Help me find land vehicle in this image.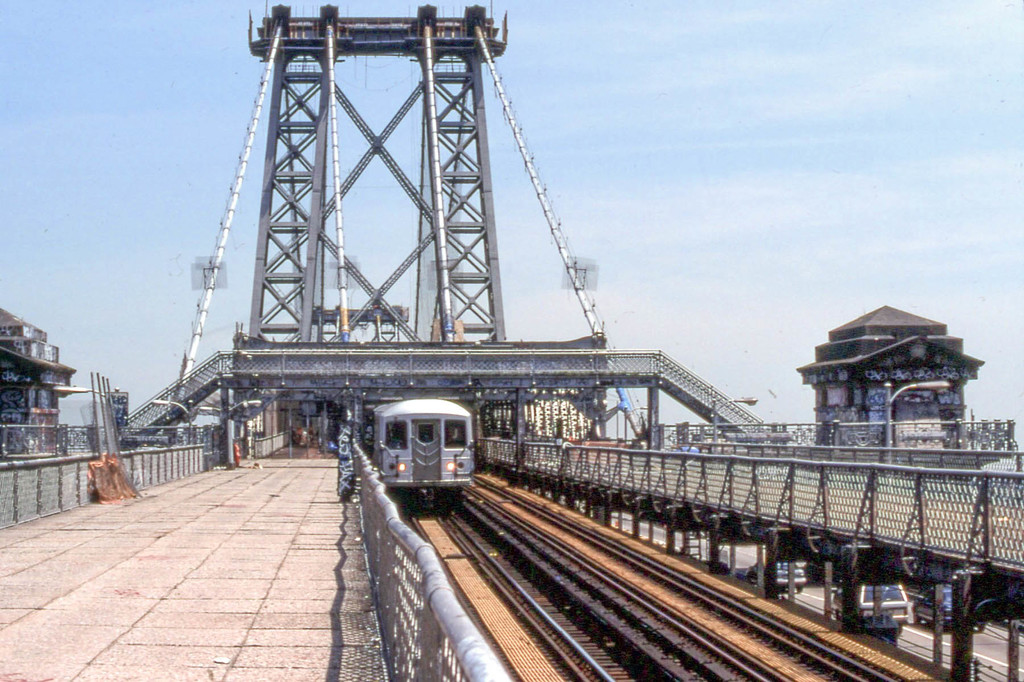
Found it: 777/563/810/588.
